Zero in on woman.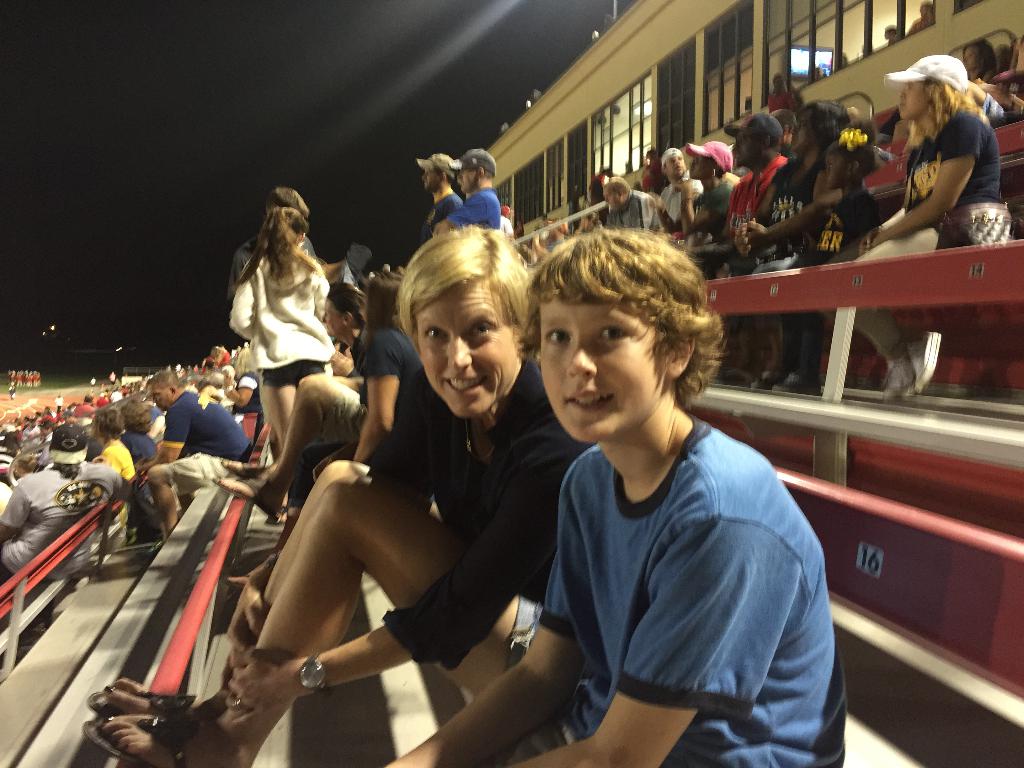
Zeroed in: left=818, top=47, right=1010, bottom=413.
